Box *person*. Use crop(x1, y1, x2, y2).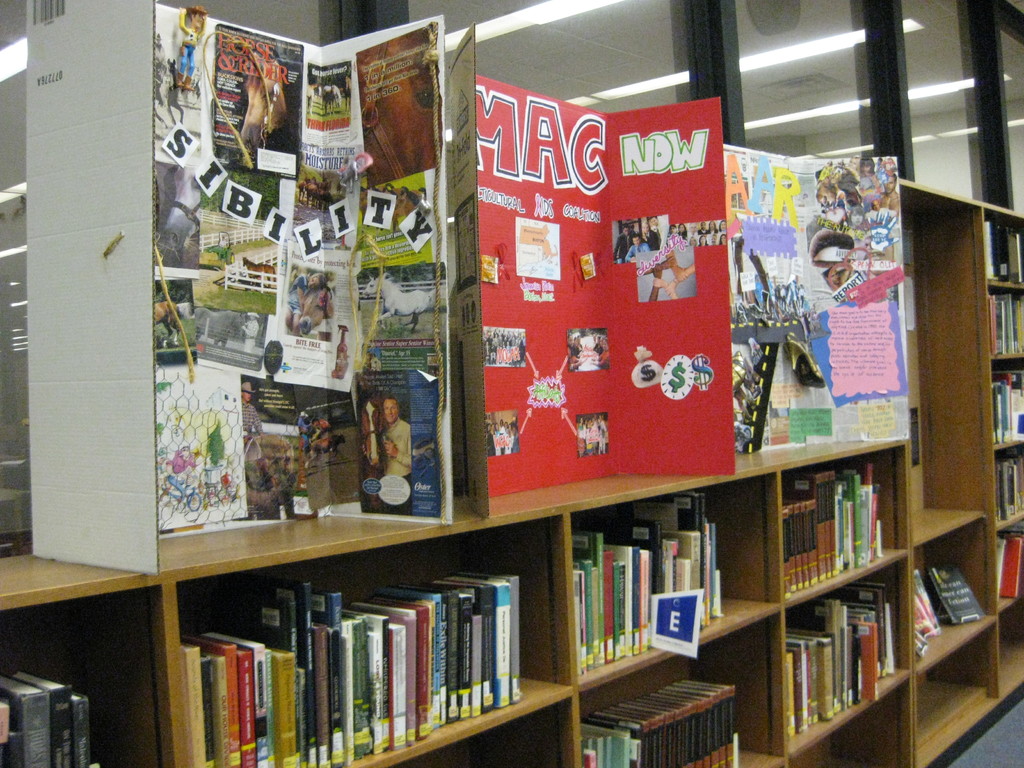
crop(868, 199, 895, 223).
